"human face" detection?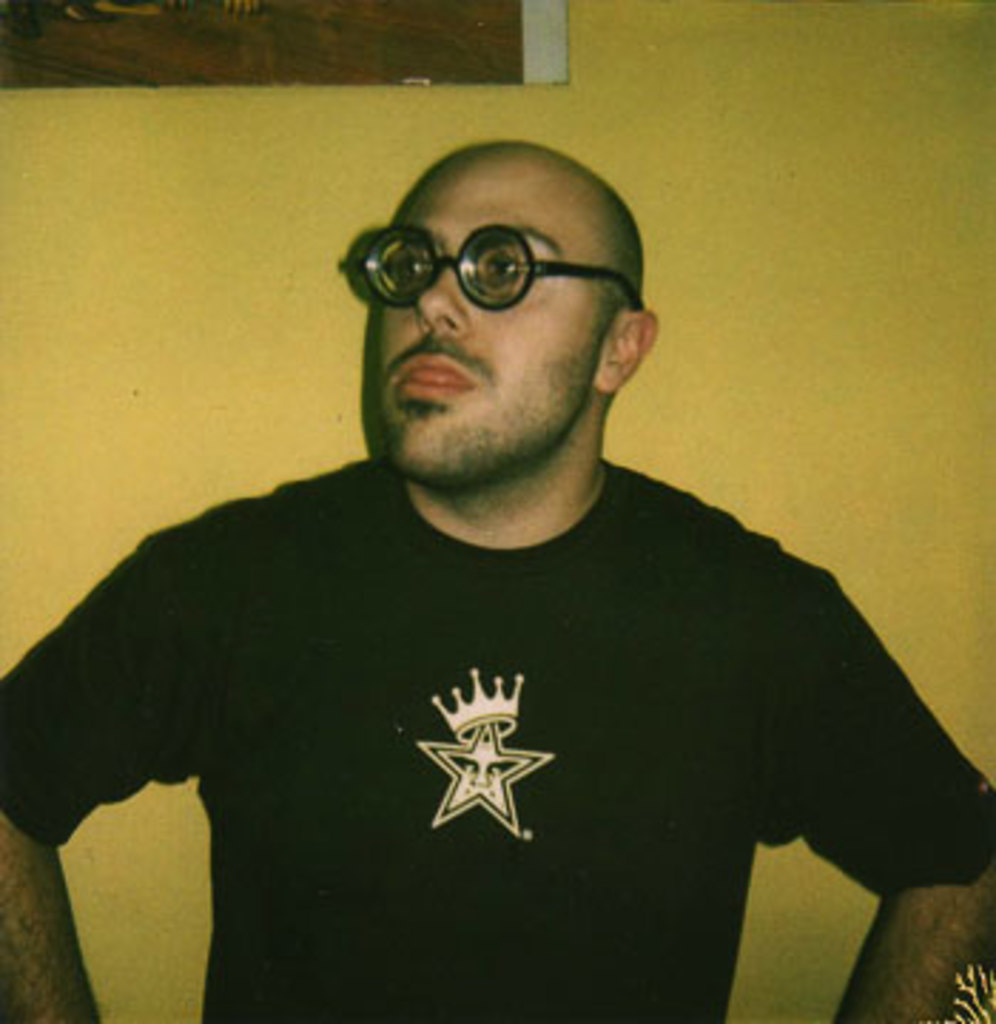
x1=378, y1=171, x2=606, y2=489
